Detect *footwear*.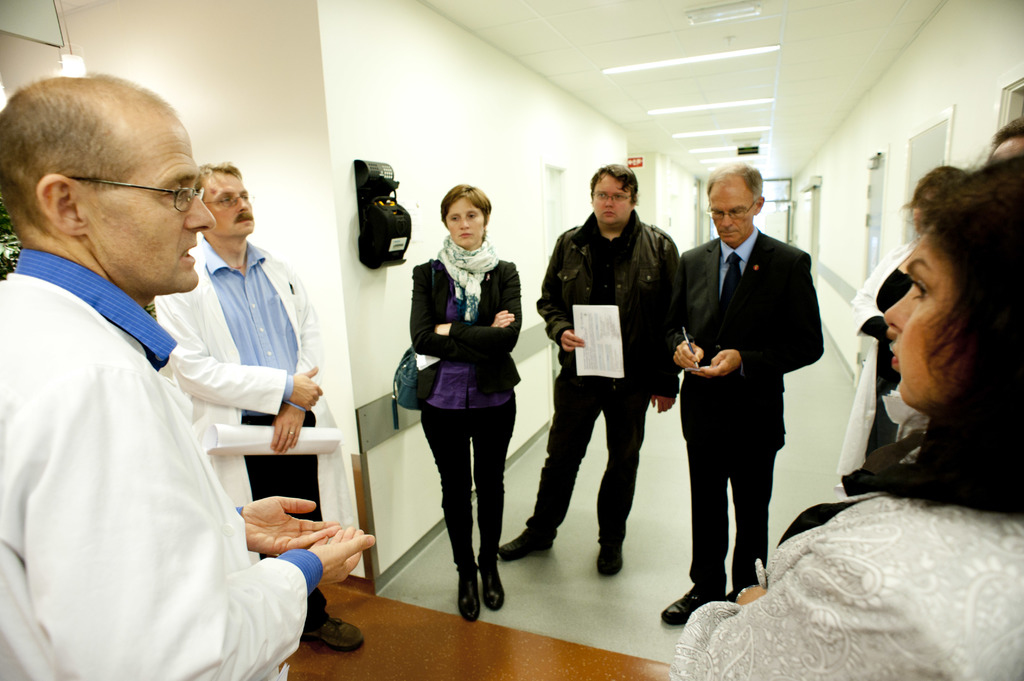
Detected at select_region(726, 588, 741, 603).
